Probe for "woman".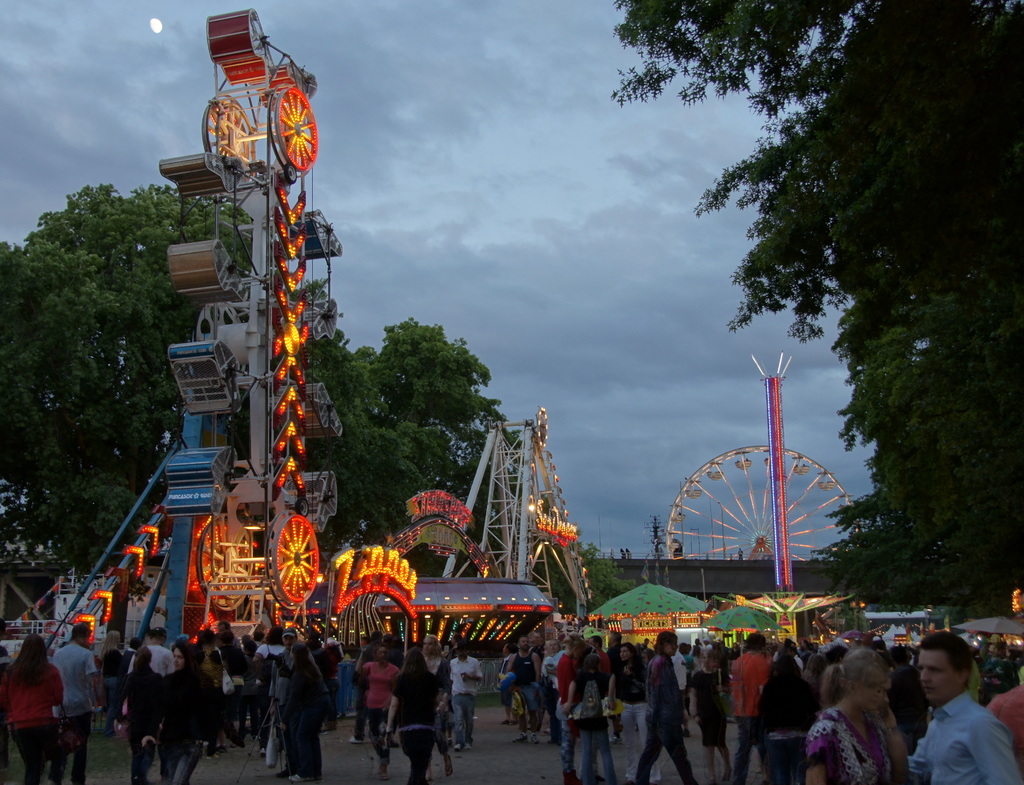
Probe result: locate(806, 648, 913, 784).
